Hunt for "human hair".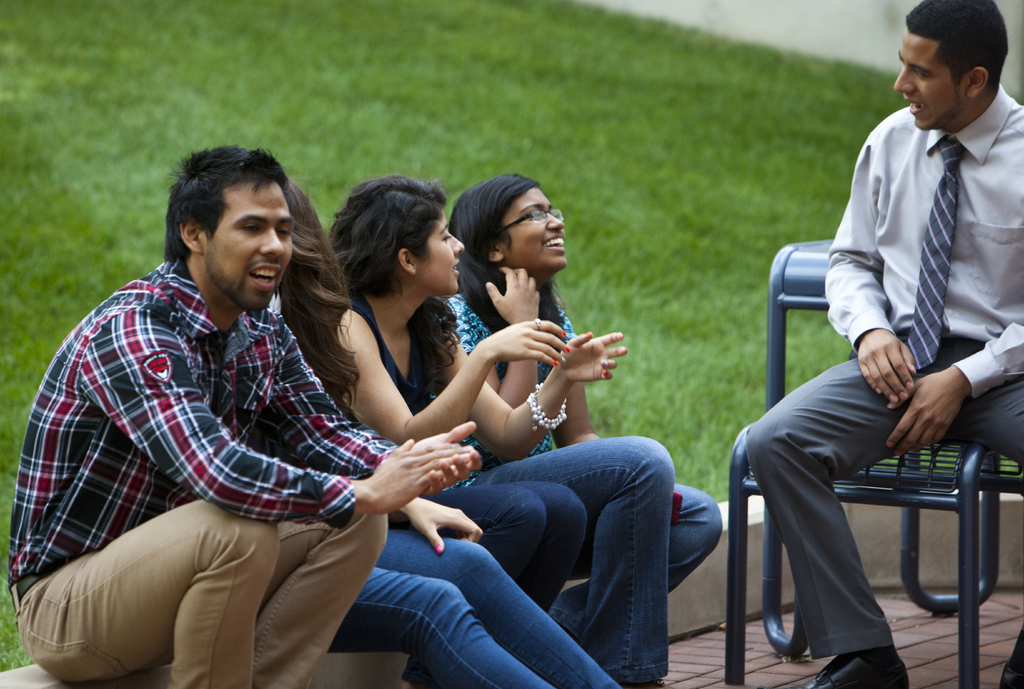
Hunted down at [280,181,359,401].
